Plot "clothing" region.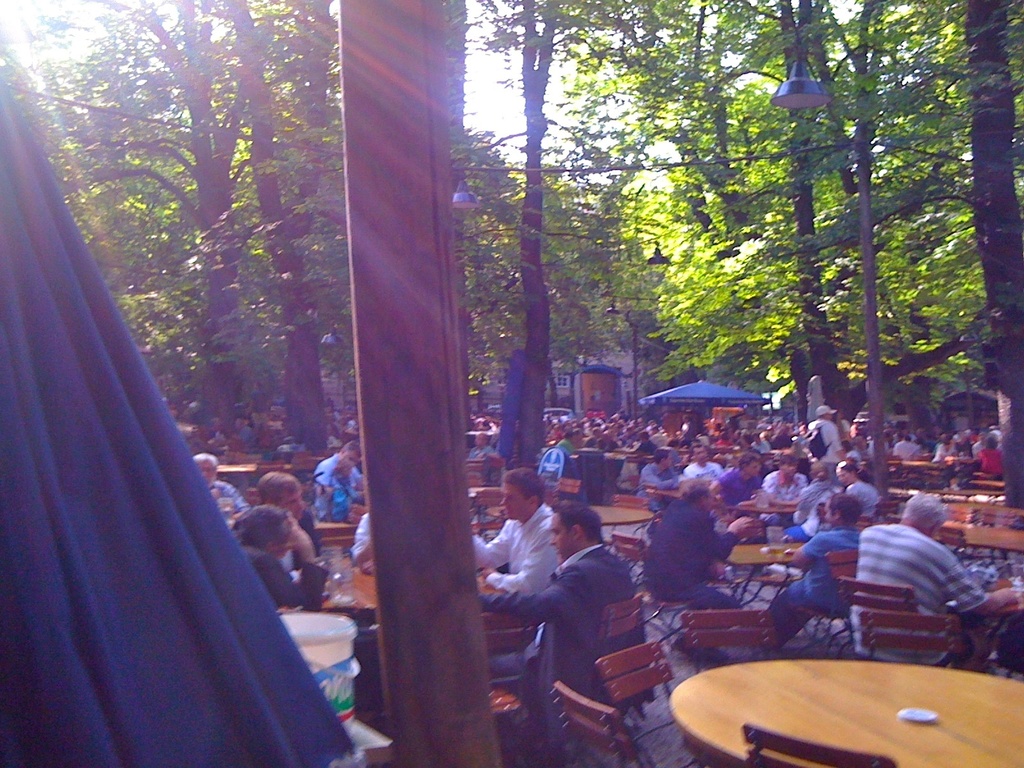
Plotted at <region>314, 462, 358, 519</region>.
